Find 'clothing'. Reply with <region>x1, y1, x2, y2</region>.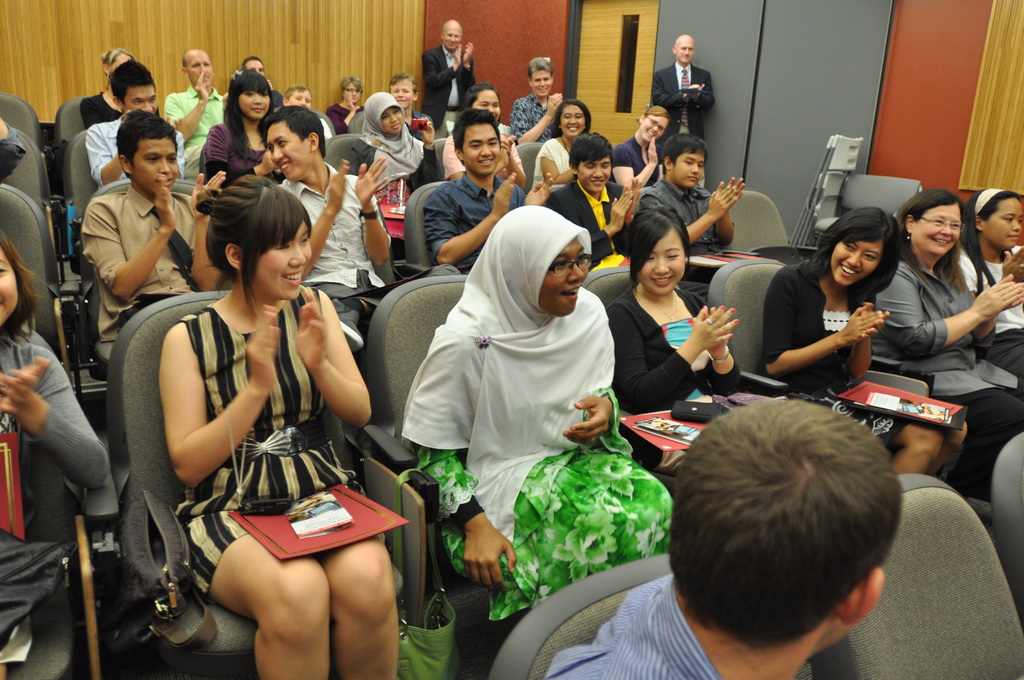
<region>534, 135, 585, 201</region>.
